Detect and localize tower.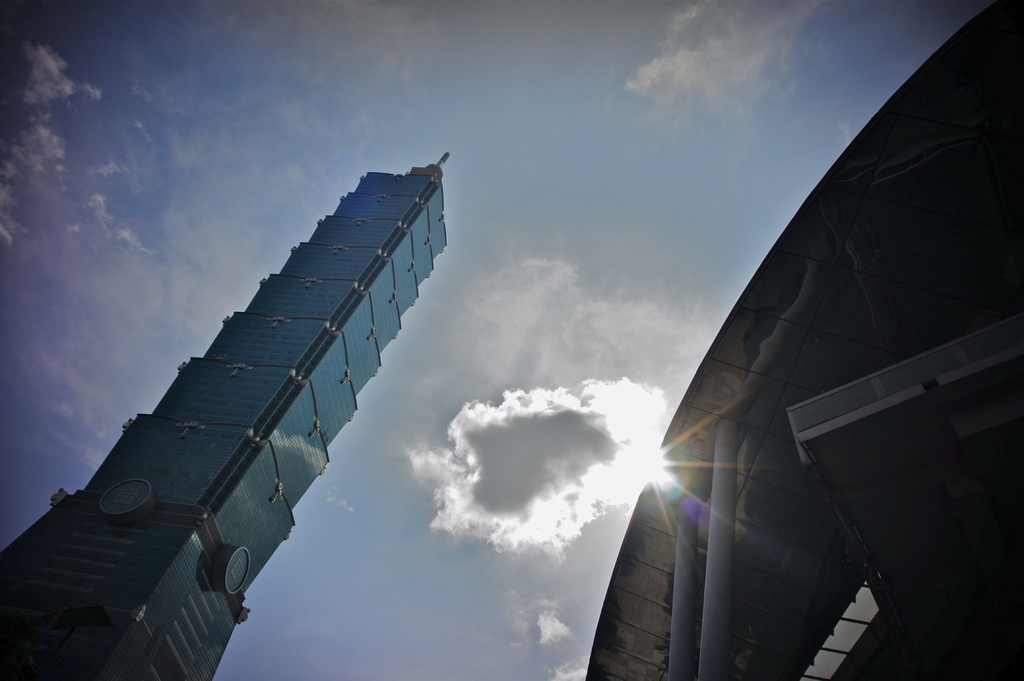
Localized at (left=68, top=141, right=474, bottom=680).
